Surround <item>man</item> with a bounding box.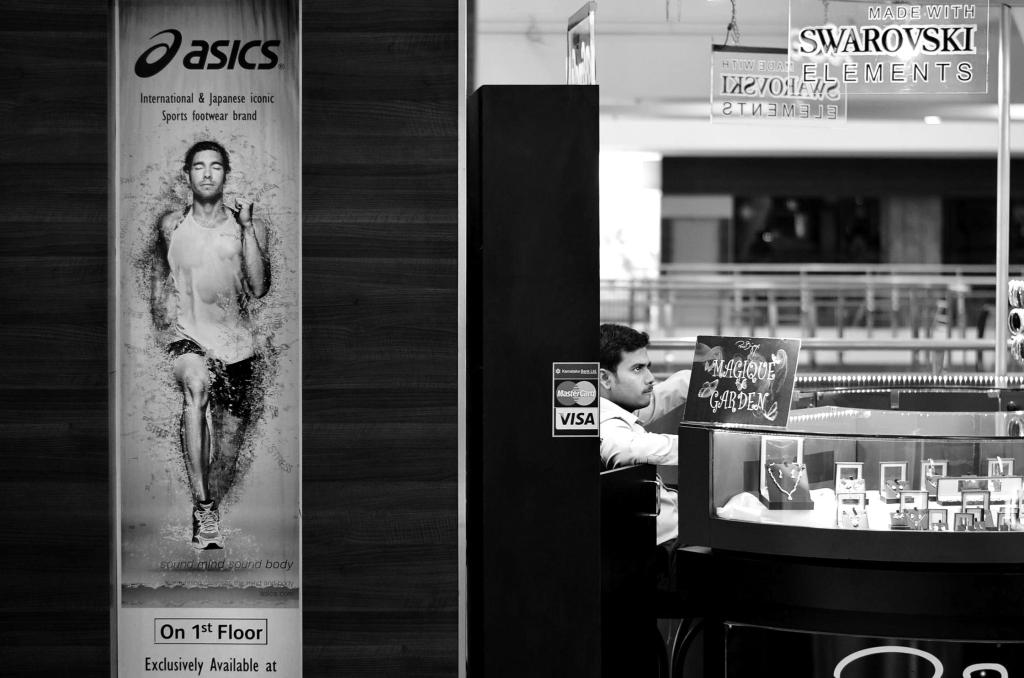
crop(145, 142, 269, 552).
